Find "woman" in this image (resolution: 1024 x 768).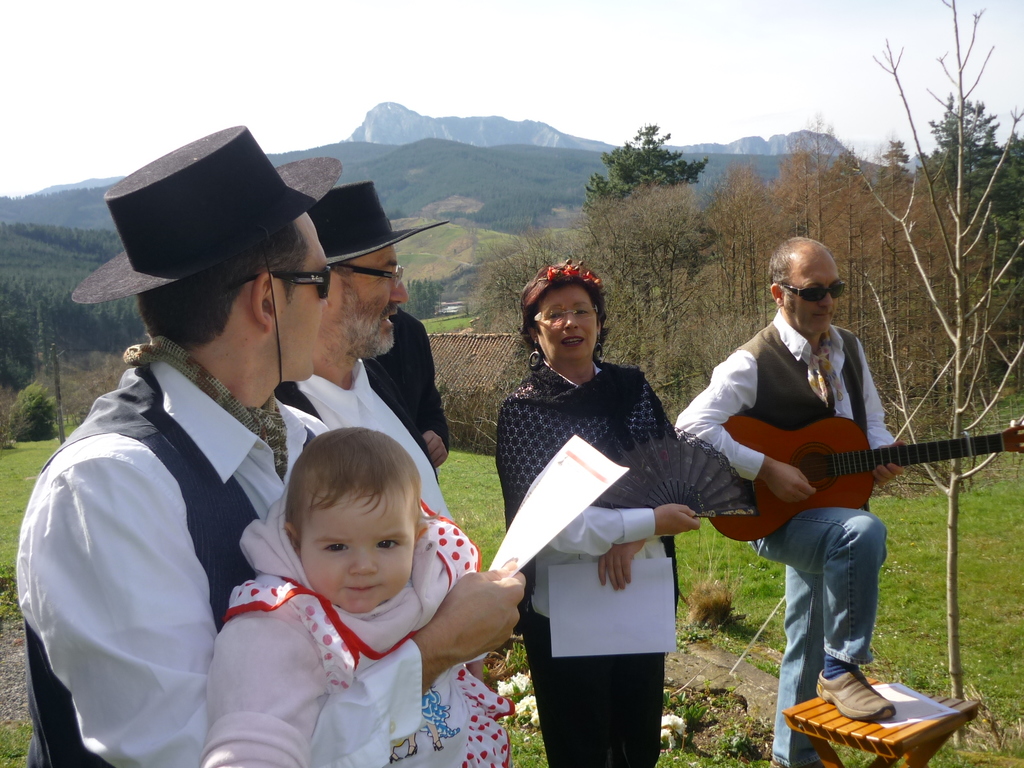
497:260:723:760.
